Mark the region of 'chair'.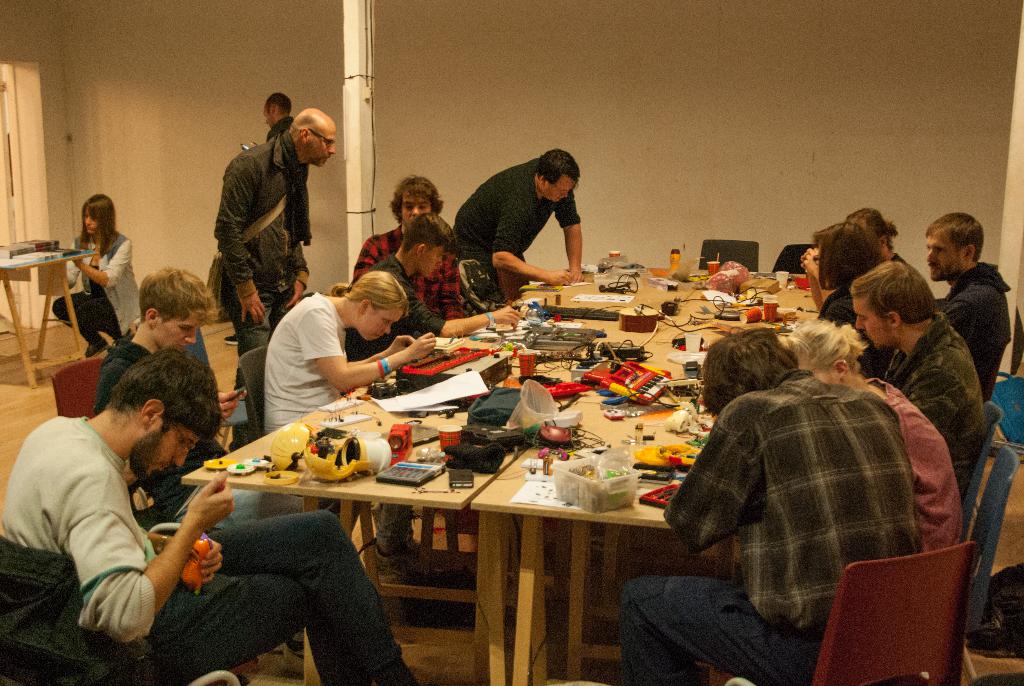
Region: 237 347 266 448.
